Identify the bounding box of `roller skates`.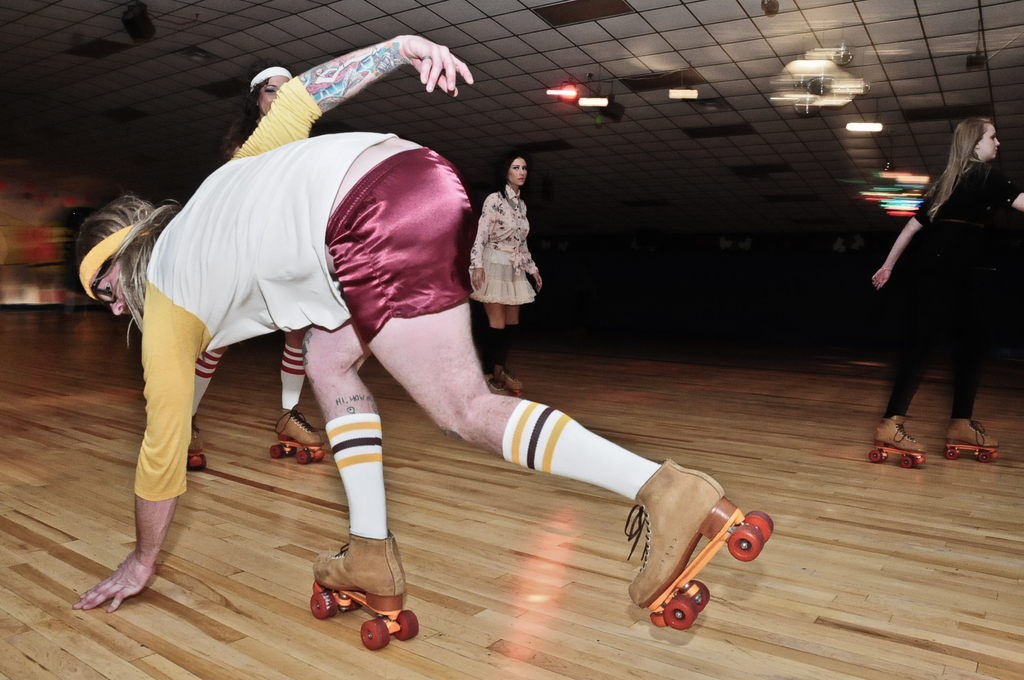
BBox(310, 529, 422, 655).
